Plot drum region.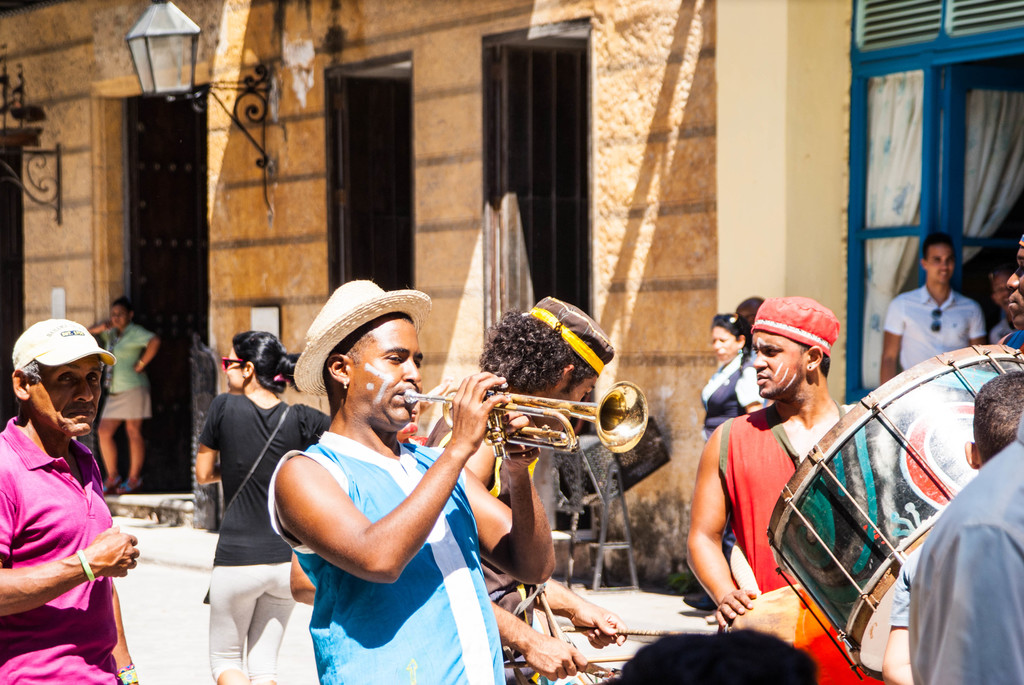
Plotted at {"left": 765, "top": 342, "right": 1023, "bottom": 682}.
